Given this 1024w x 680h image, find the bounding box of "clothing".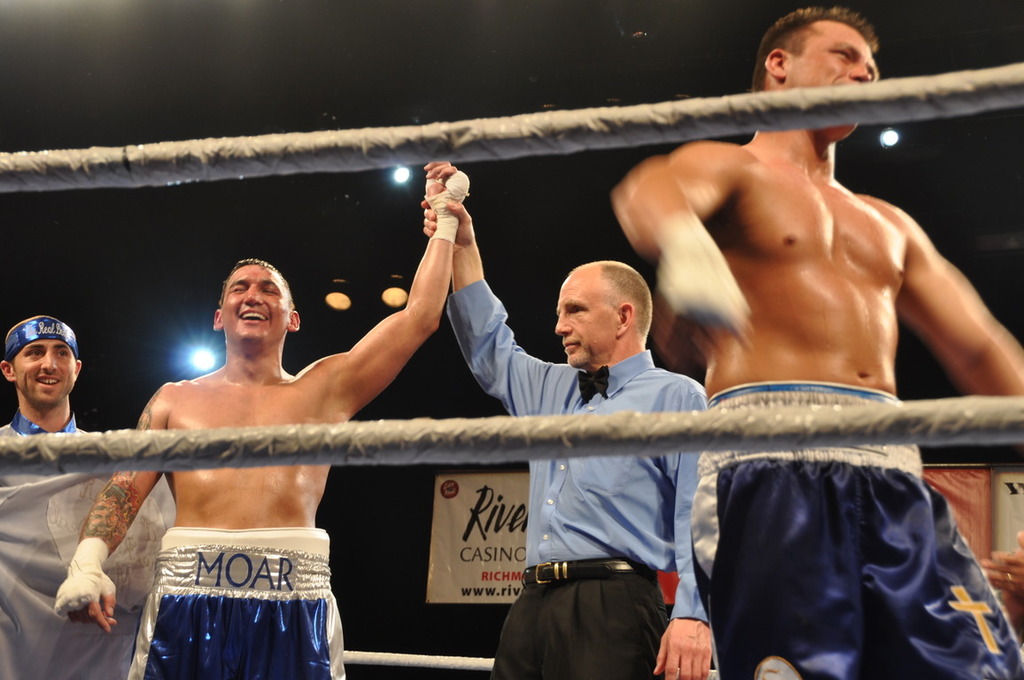
<region>448, 275, 715, 623</region>.
